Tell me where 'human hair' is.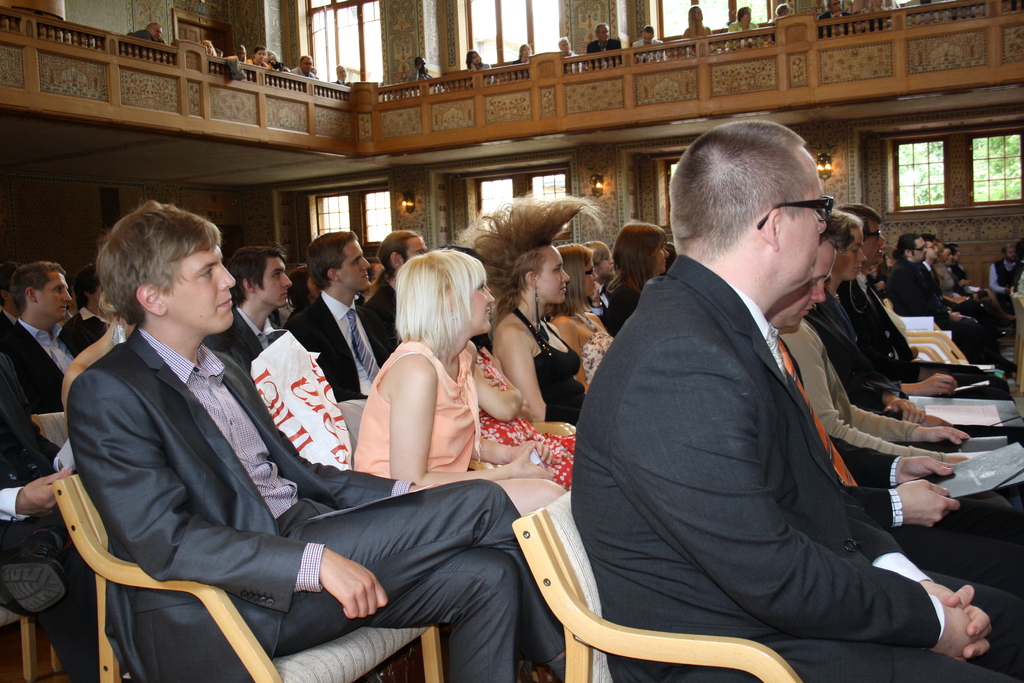
'human hair' is at left=584, top=238, right=610, bottom=261.
